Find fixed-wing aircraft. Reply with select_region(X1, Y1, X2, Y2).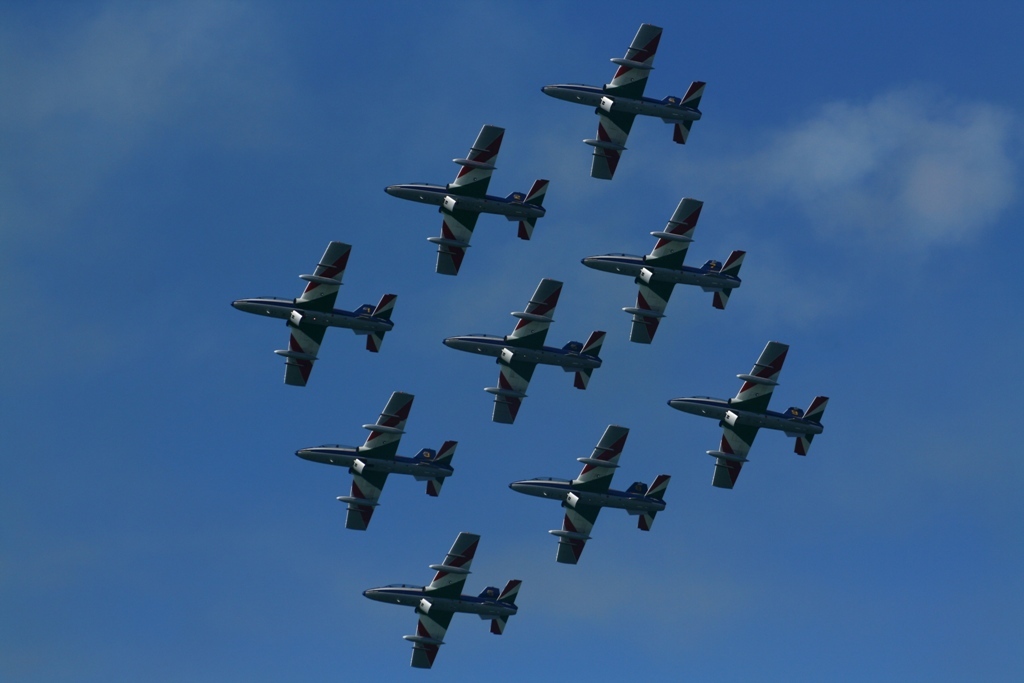
select_region(543, 31, 721, 181).
